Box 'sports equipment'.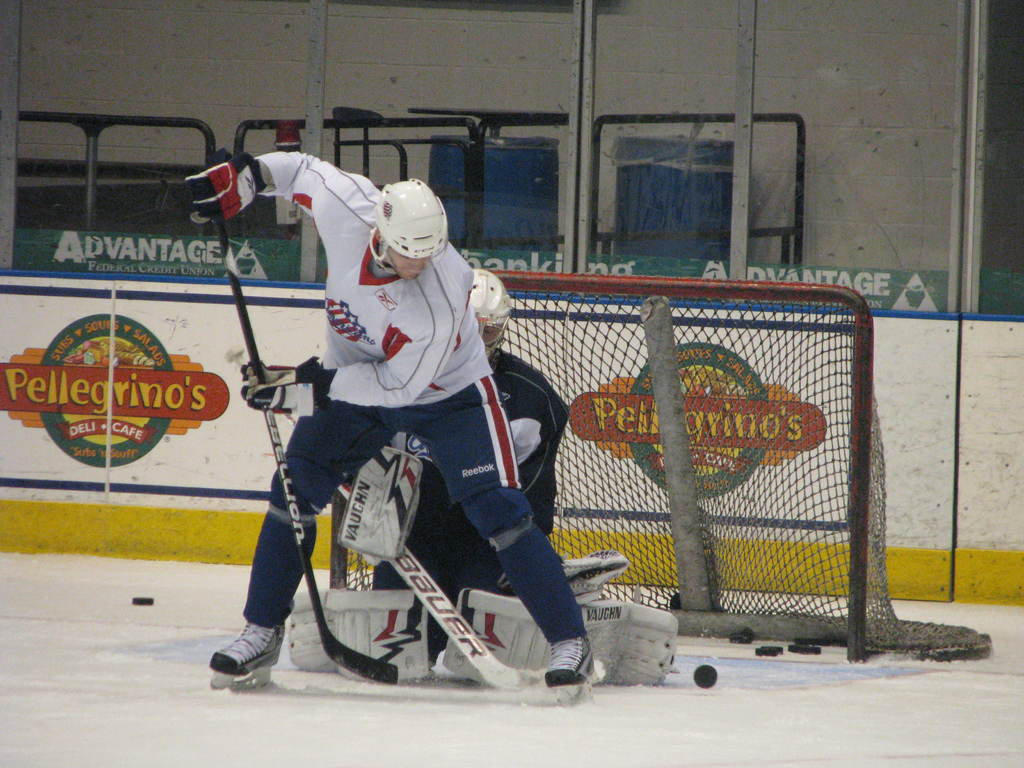
Rect(334, 438, 433, 563).
